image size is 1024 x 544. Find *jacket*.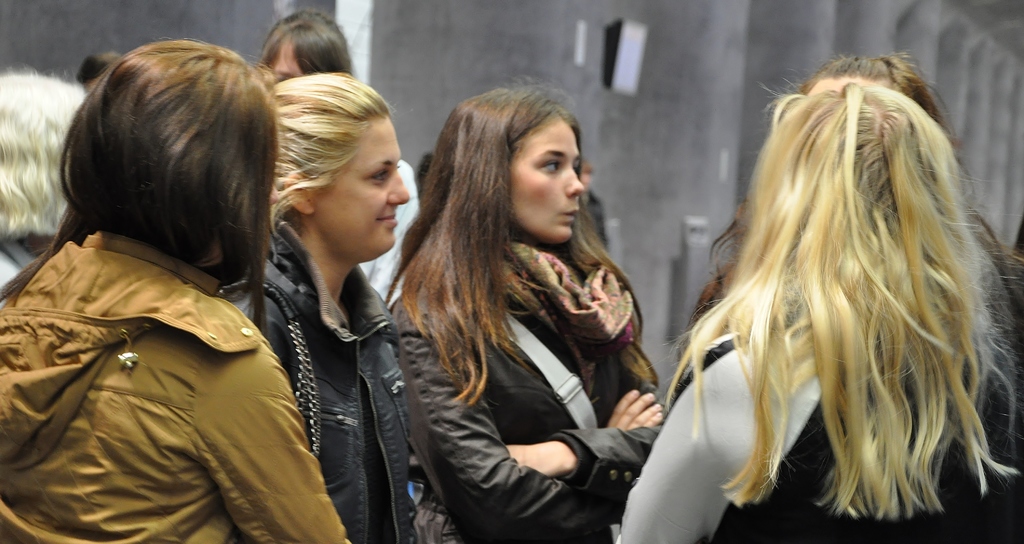
bbox=(379, 250, 666, 543).
